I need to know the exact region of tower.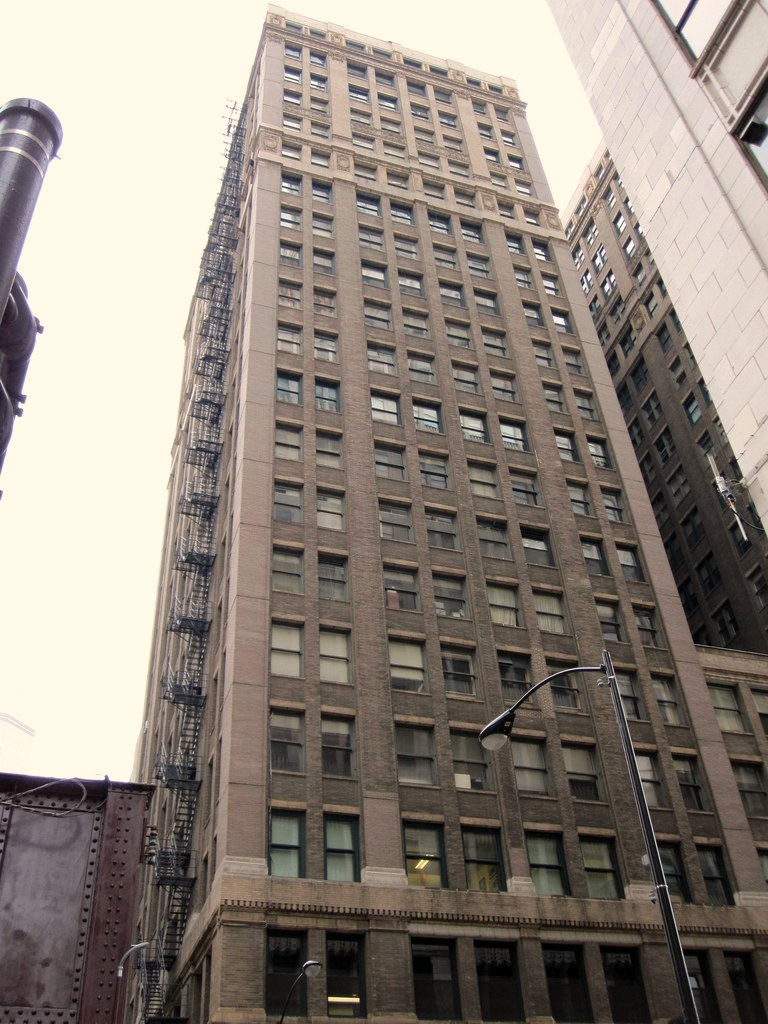
Region: [left=38, top=0, right=734, bottom=1000].
